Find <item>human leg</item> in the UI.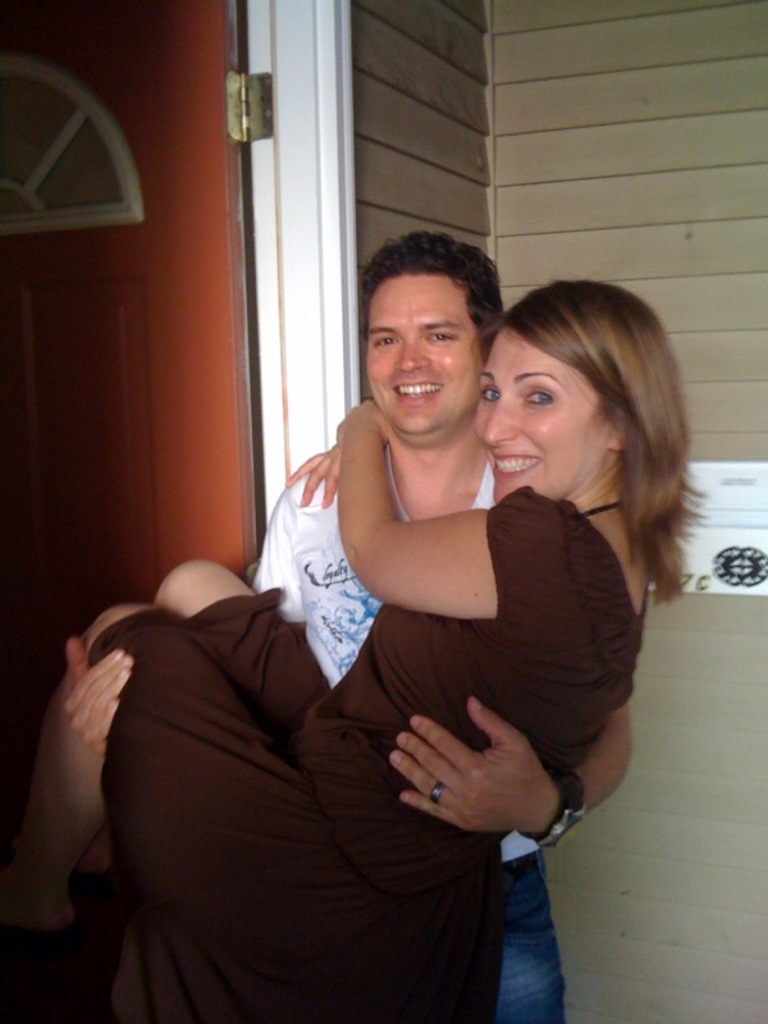
UI element at (x1=0, y1=604, x2=408, y2=1023).
